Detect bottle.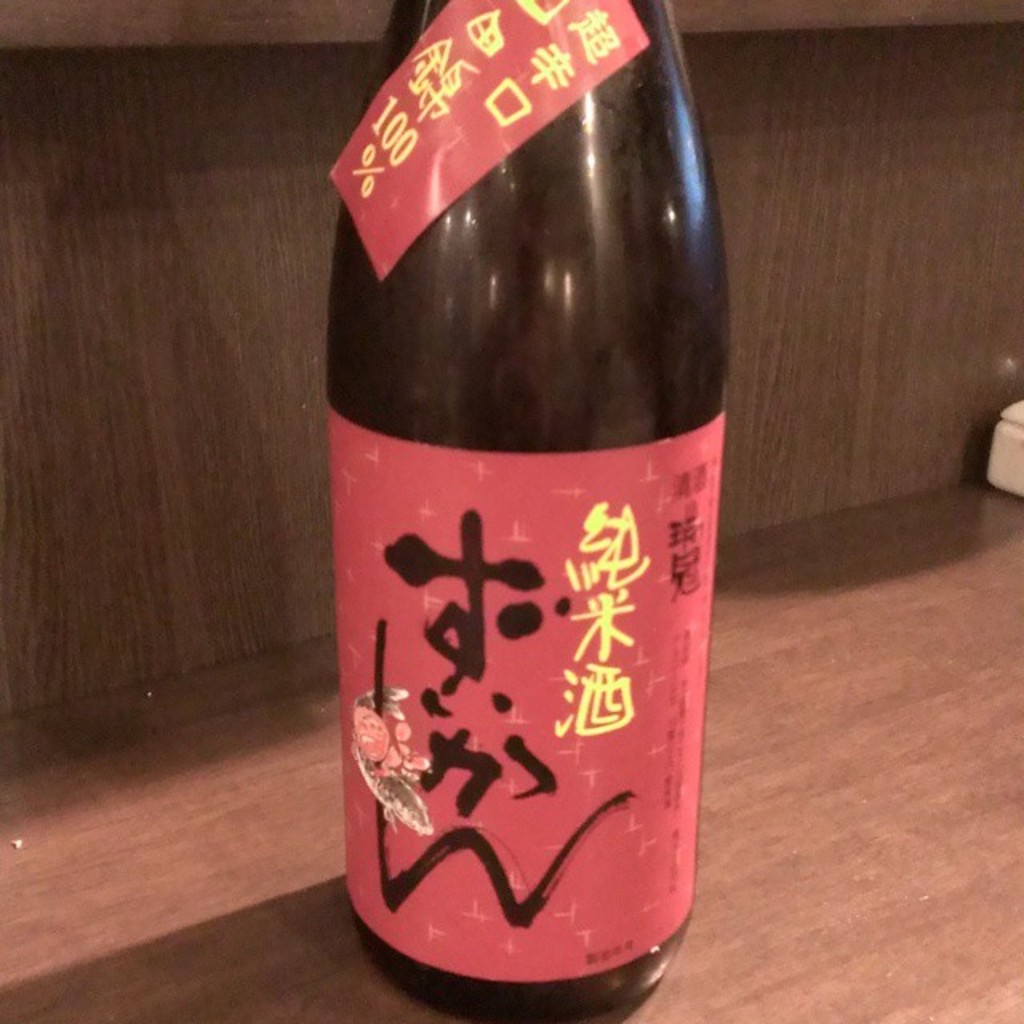
Detected at {"left": 312, "top": 0, "right": 746, "bottom": 1023}.
